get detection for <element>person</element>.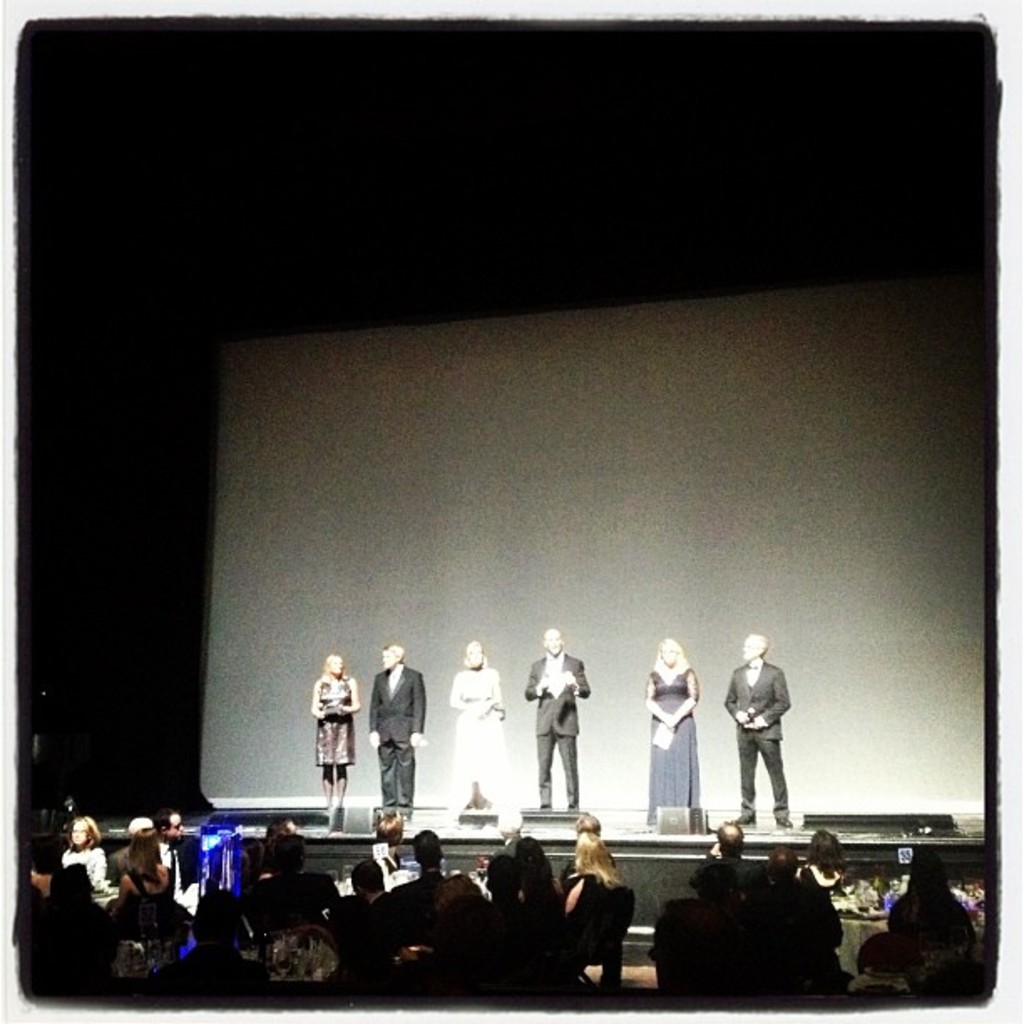
Detection: (723, 626, 791, 830).
